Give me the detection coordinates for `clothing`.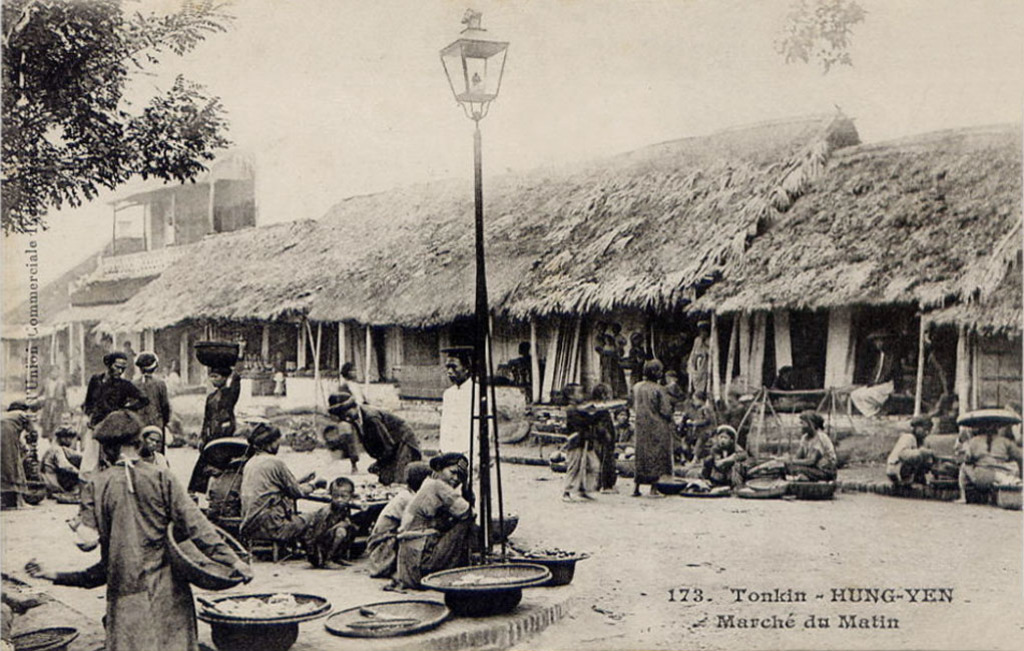
rect(685, 333, 713, 394).
